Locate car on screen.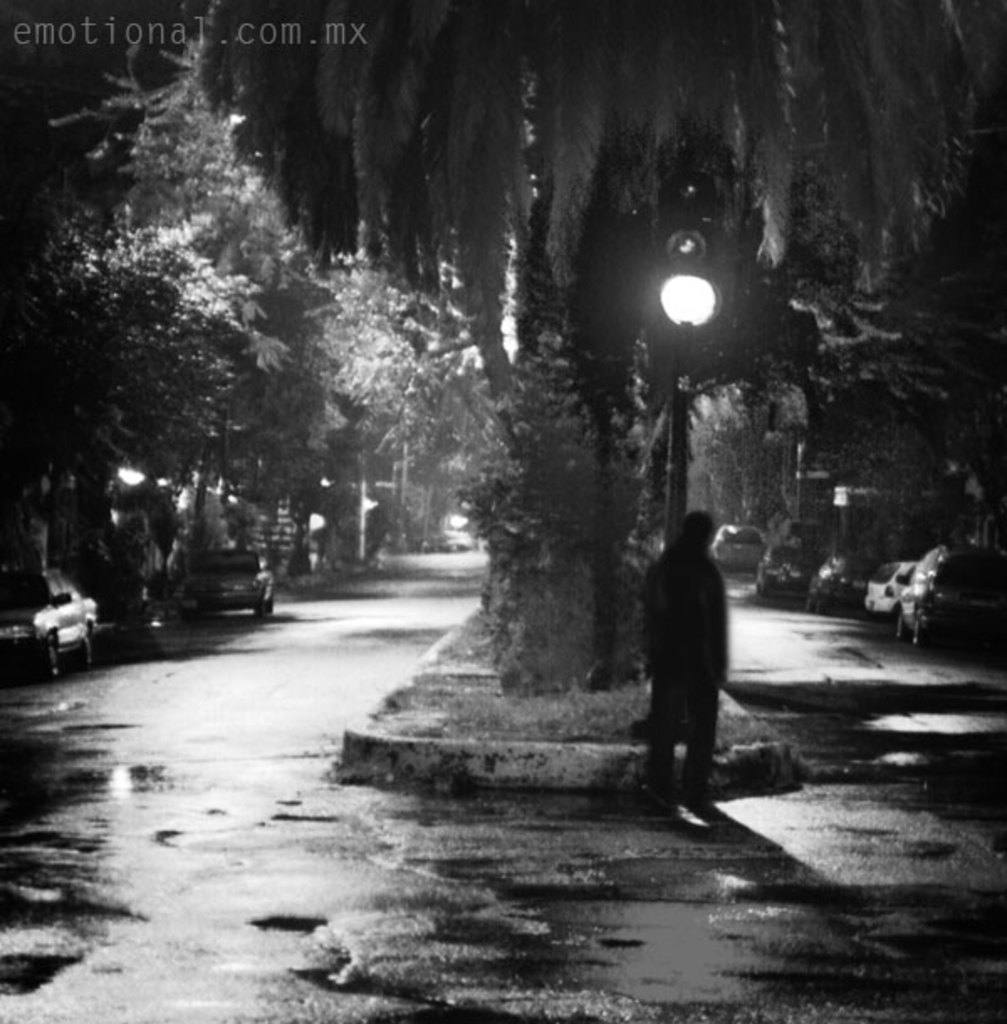
On screen at detection(755, 544, 807, 593).
